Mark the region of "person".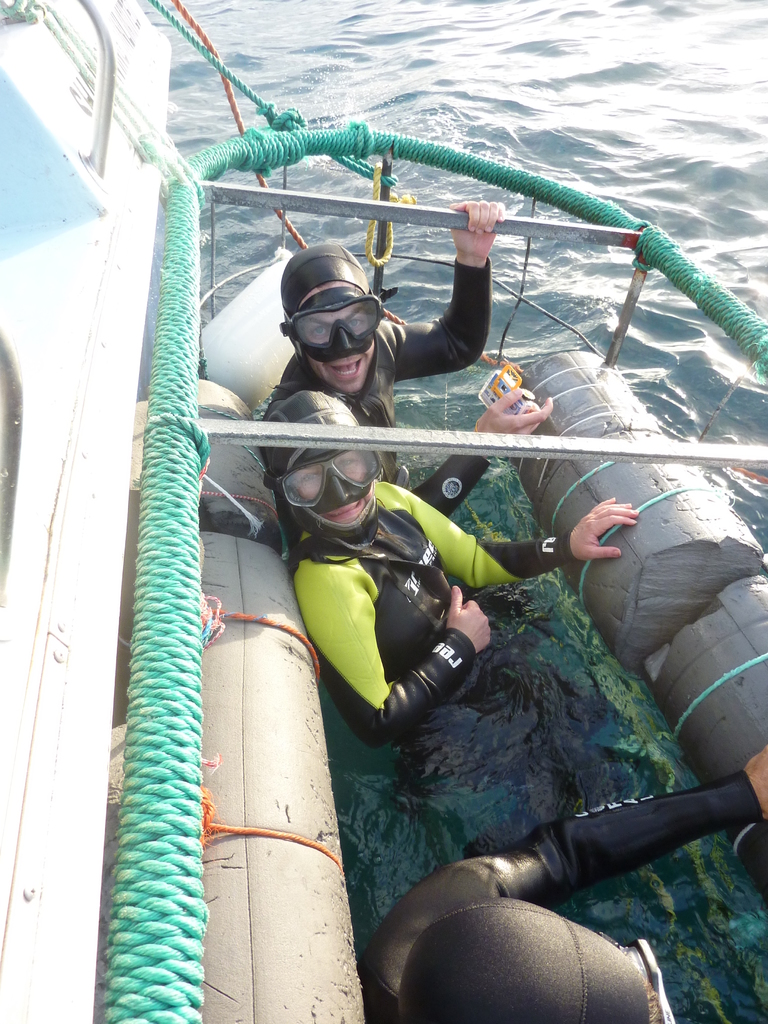
Region: [271,197,553,512].
